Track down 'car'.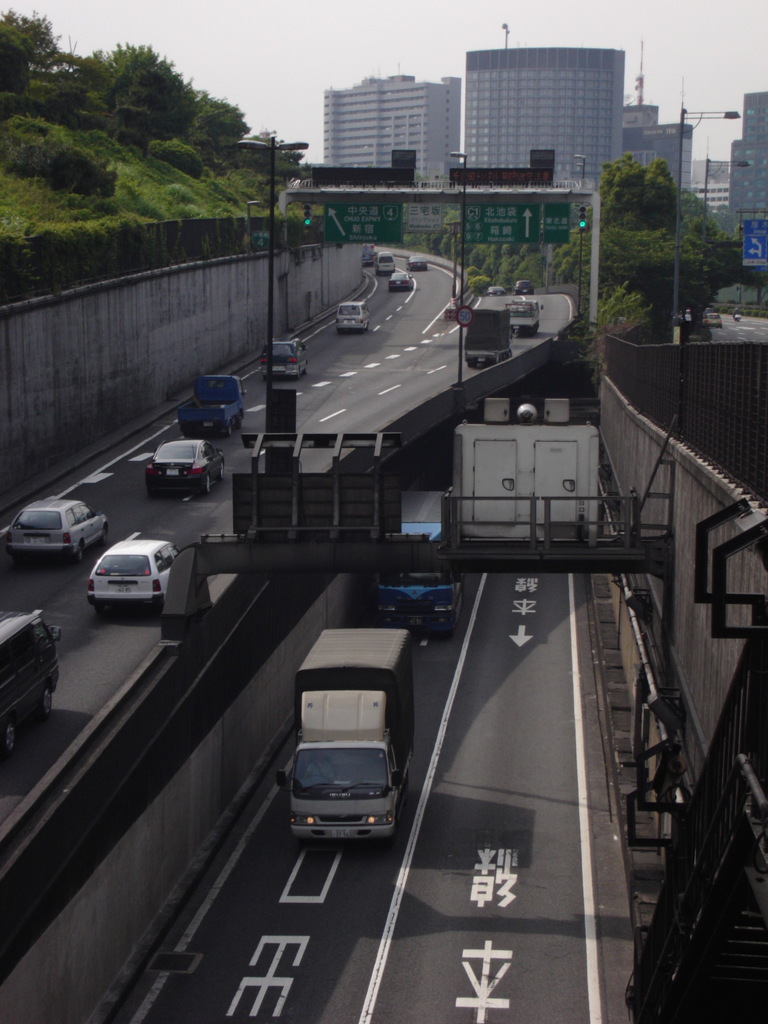
Tracked to l=264, t=342, r=304, b=379.
